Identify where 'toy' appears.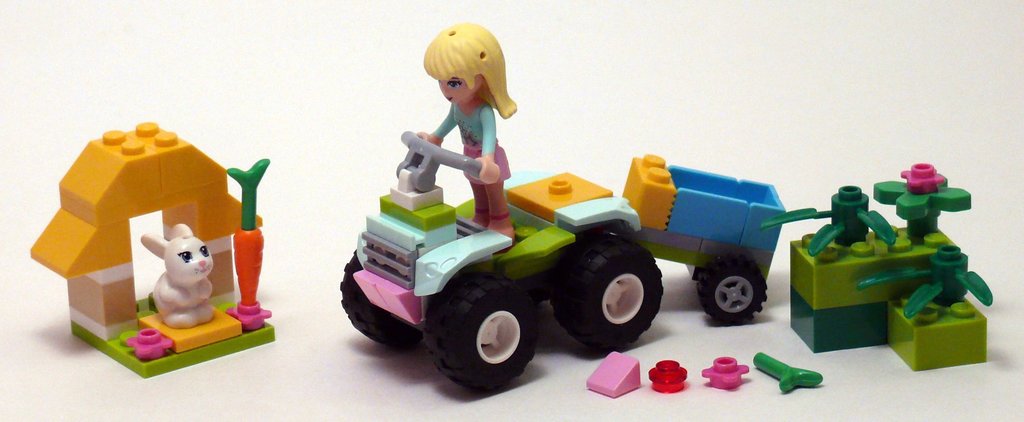
Appears at box=[647, 358, 687, 396].
